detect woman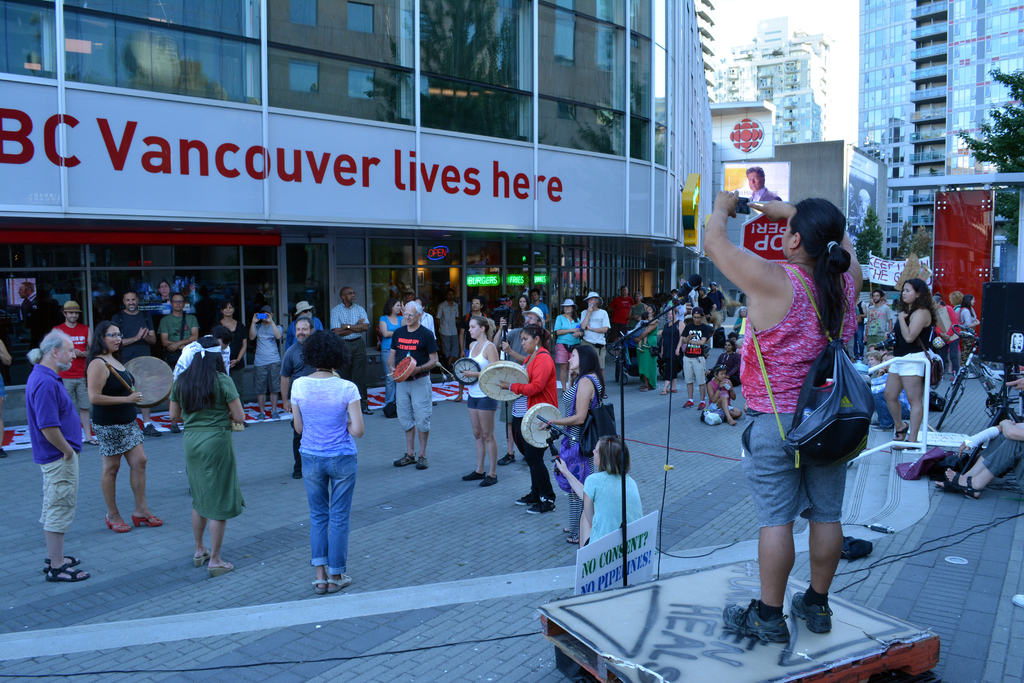
[x1=887, y1=275, x2=934, y2=448]
